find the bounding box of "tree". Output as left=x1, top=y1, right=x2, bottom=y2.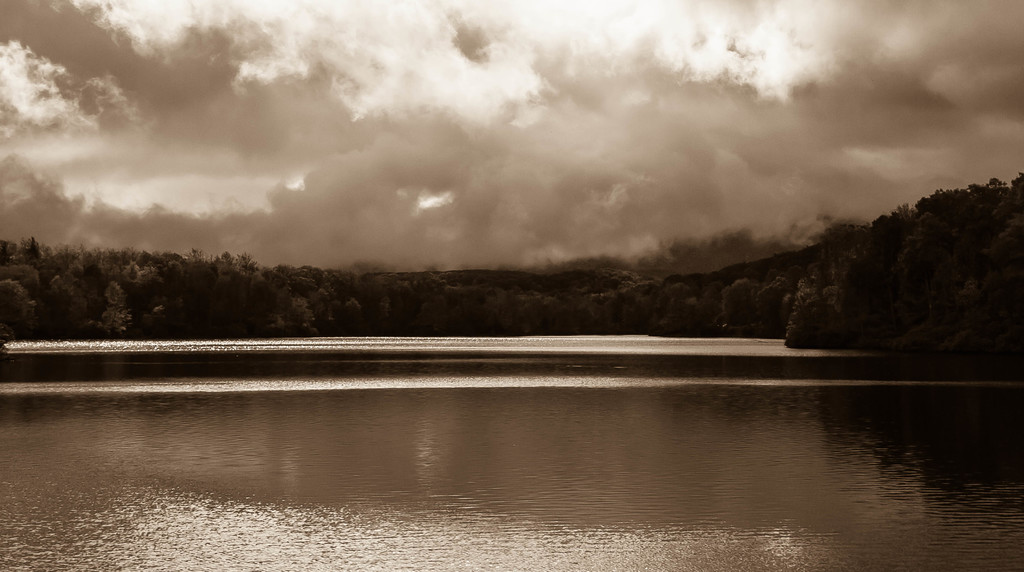
left=236, top=250, right=280, bottom=339.
